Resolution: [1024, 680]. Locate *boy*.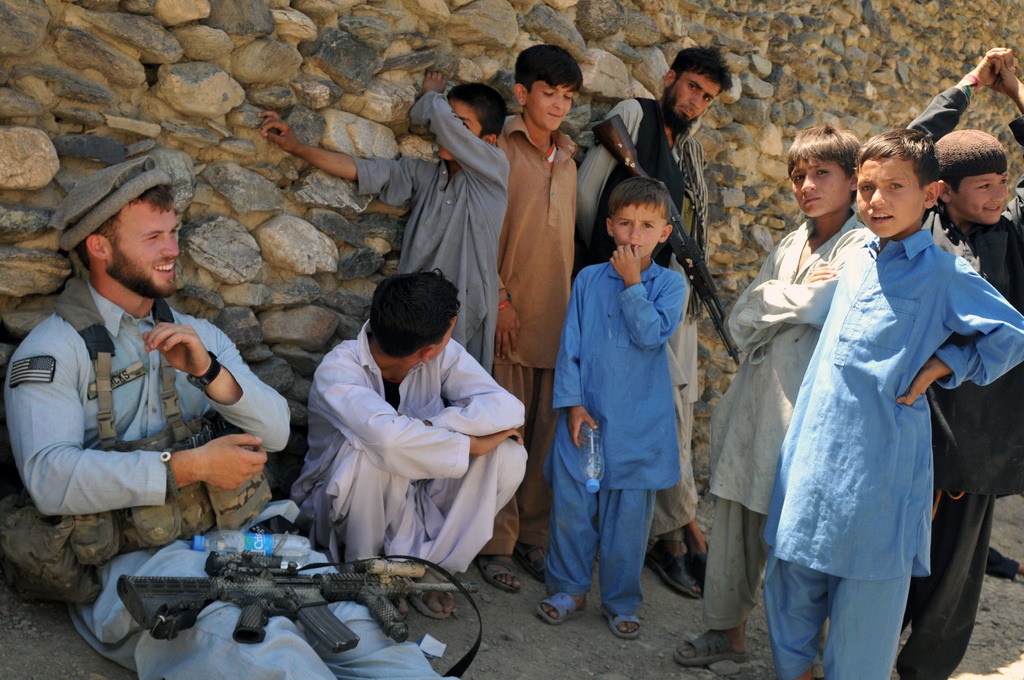
<box>750,121,1023,679</box>.
